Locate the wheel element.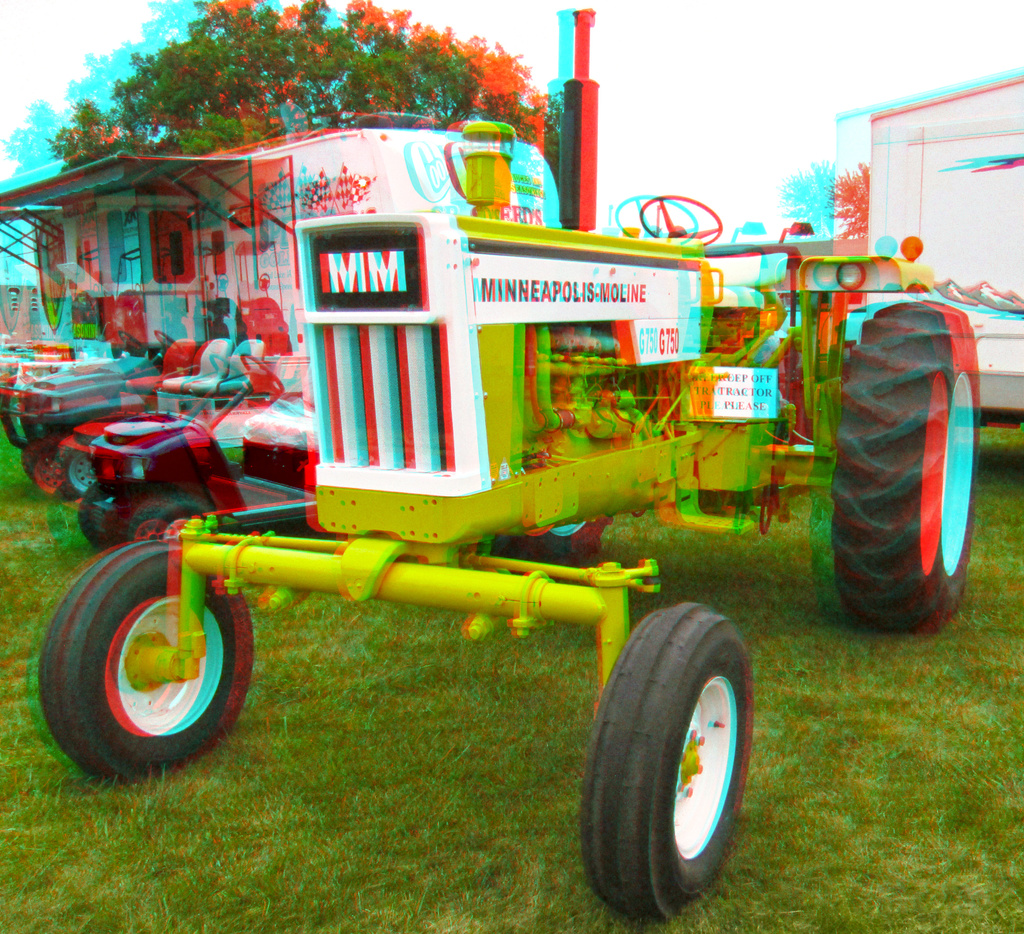
Element bbox: 44/550/250/780.
